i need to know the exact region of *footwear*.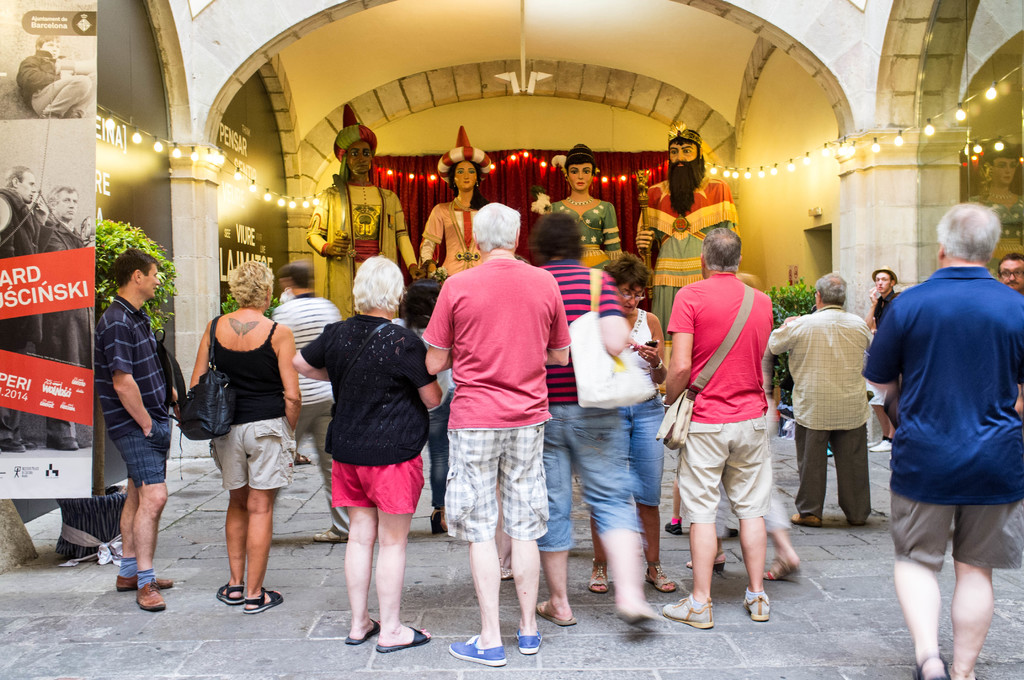
Region: (785, 514, 823, 526).
